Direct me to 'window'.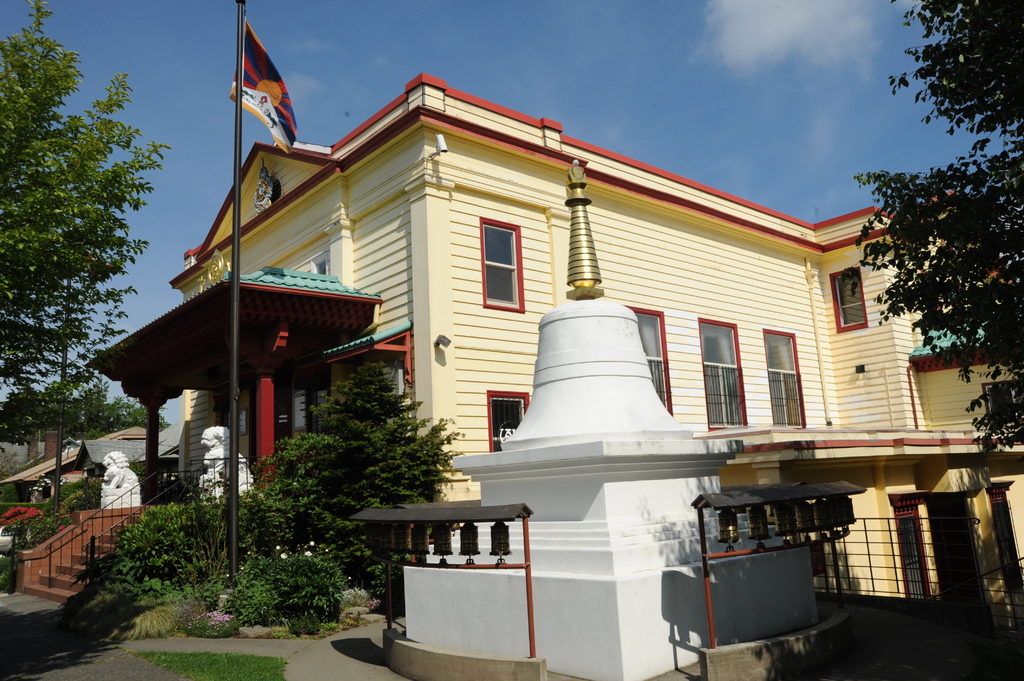
Direction: (x1=481, y1=216, x2=524, y2=314).
